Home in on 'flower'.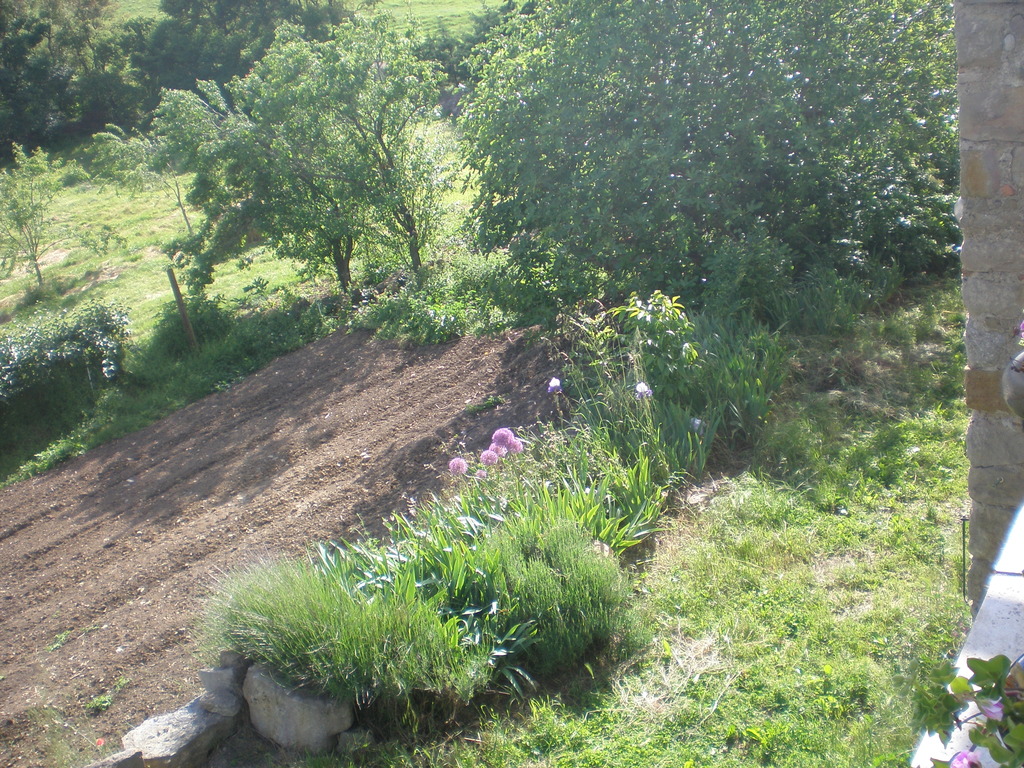
Homed in at BBox(546, 376, 566, 397).
